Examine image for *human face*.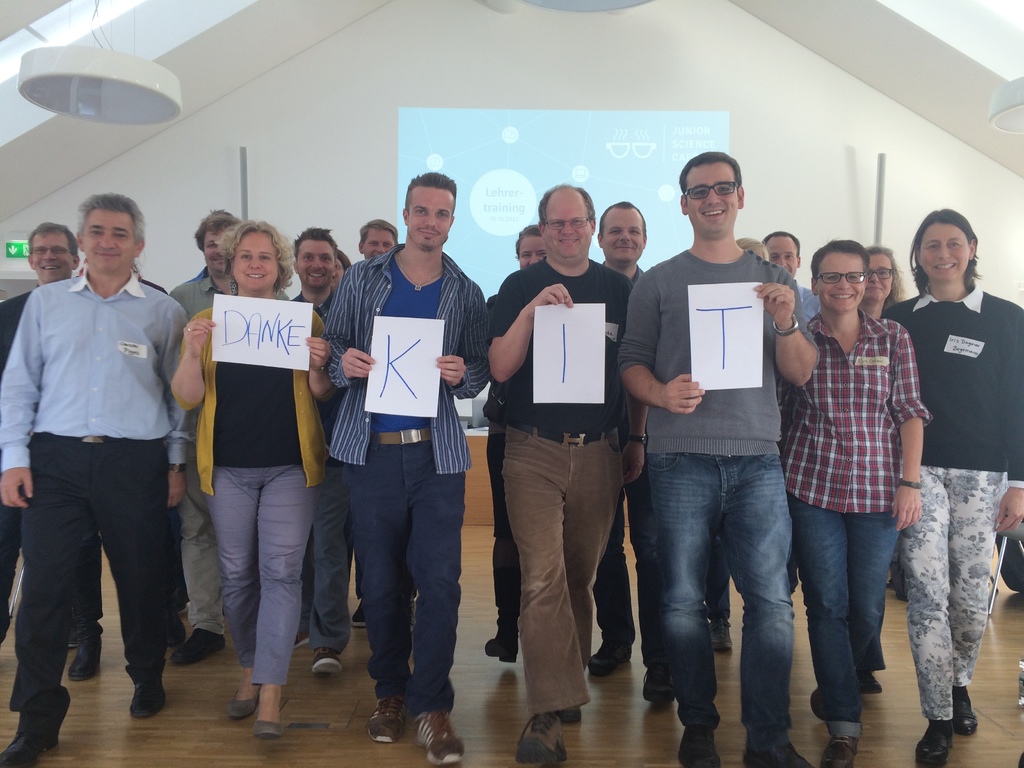
Examination result: BBox(862, 257, 895, 299).
